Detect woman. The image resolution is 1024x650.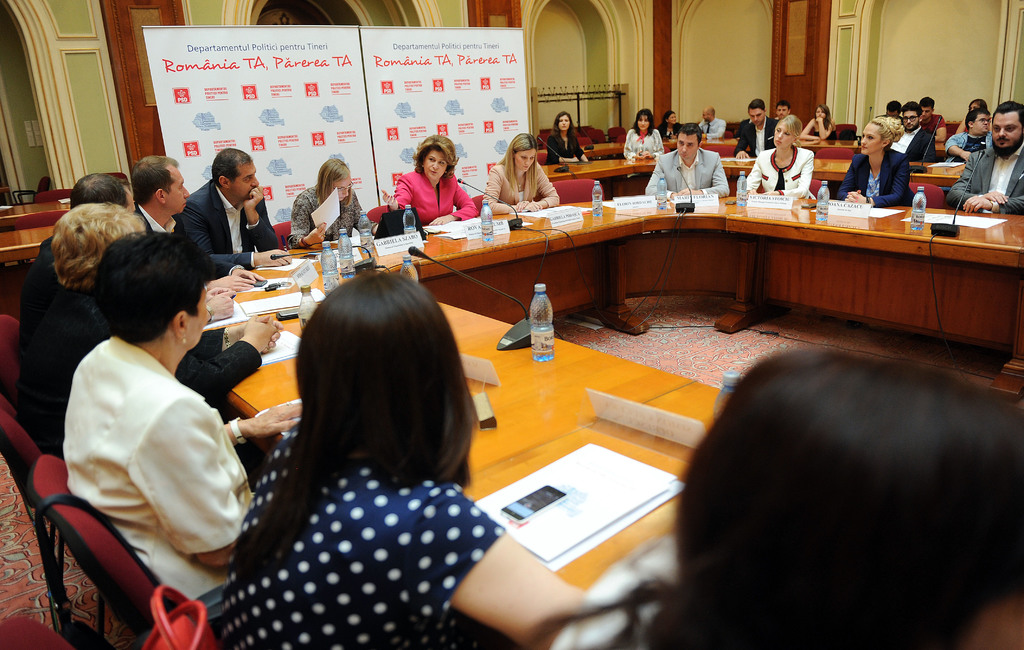
(left=656, top=111, right=682, bottom=138).
